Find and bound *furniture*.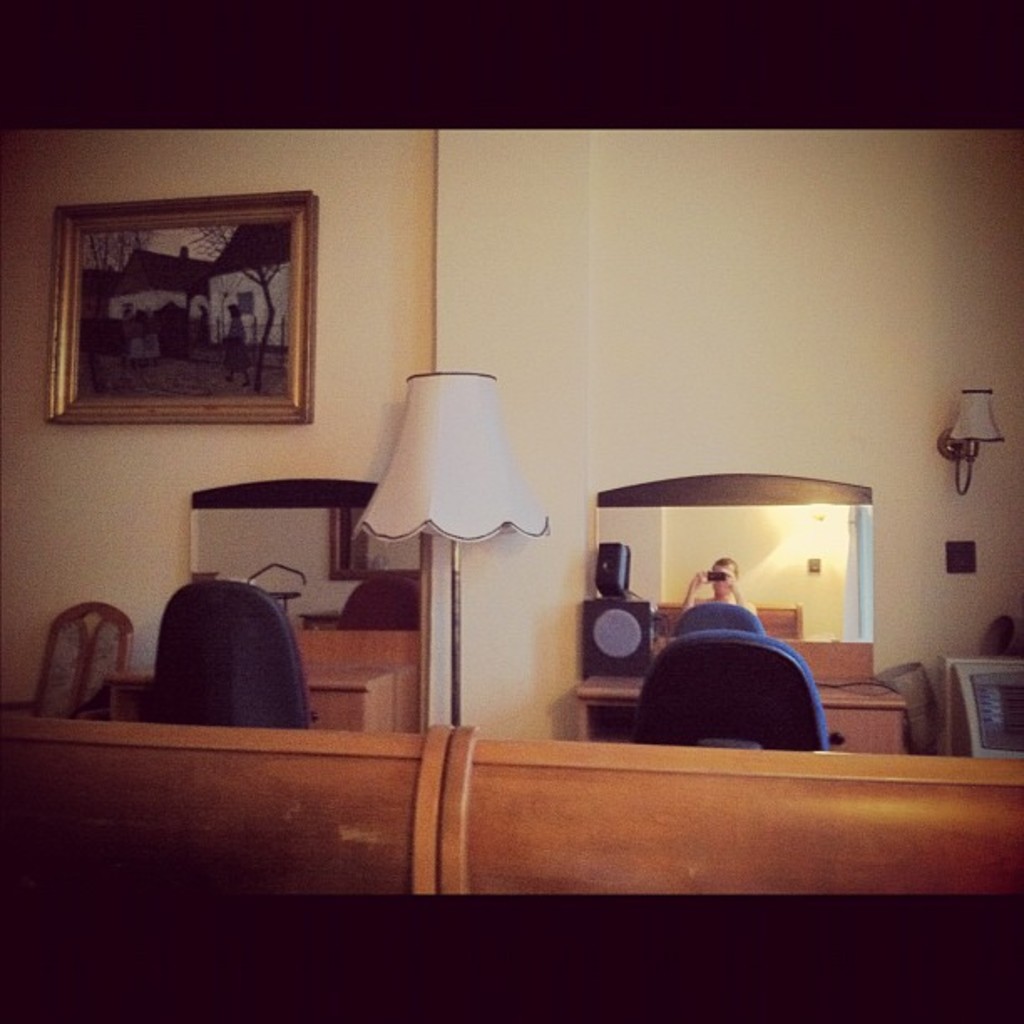
Bound: 102/477/423/733.
